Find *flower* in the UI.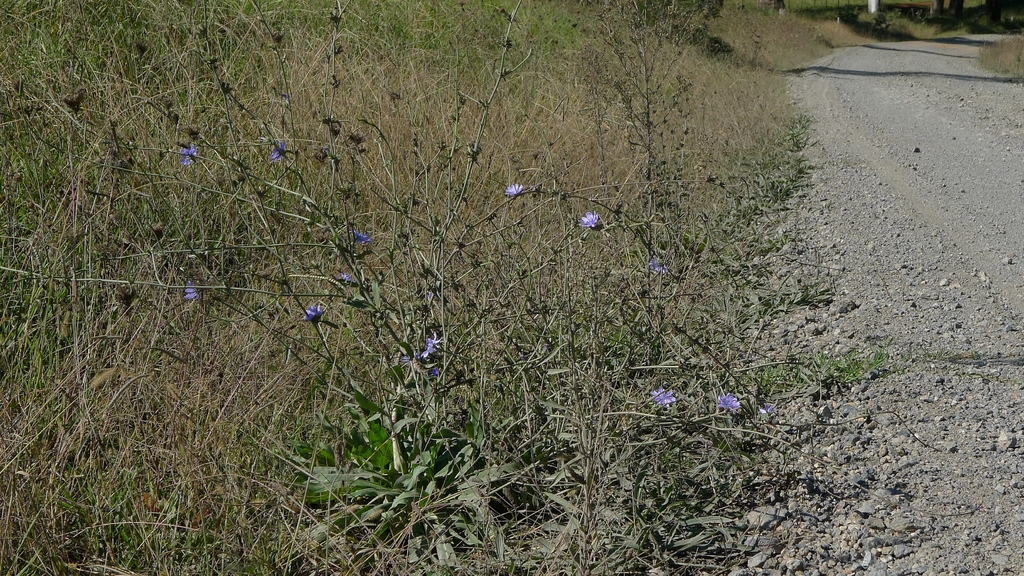
UI element at [x1=576, y1=210, x2=601, y2=232].
